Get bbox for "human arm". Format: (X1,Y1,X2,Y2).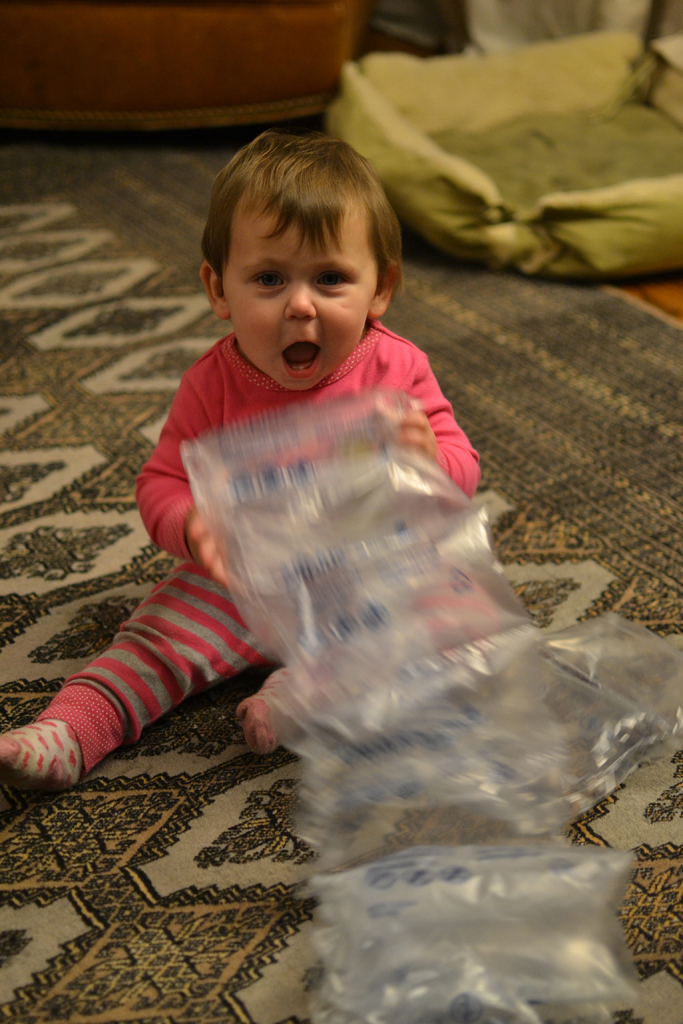
(131,365,233,589).
